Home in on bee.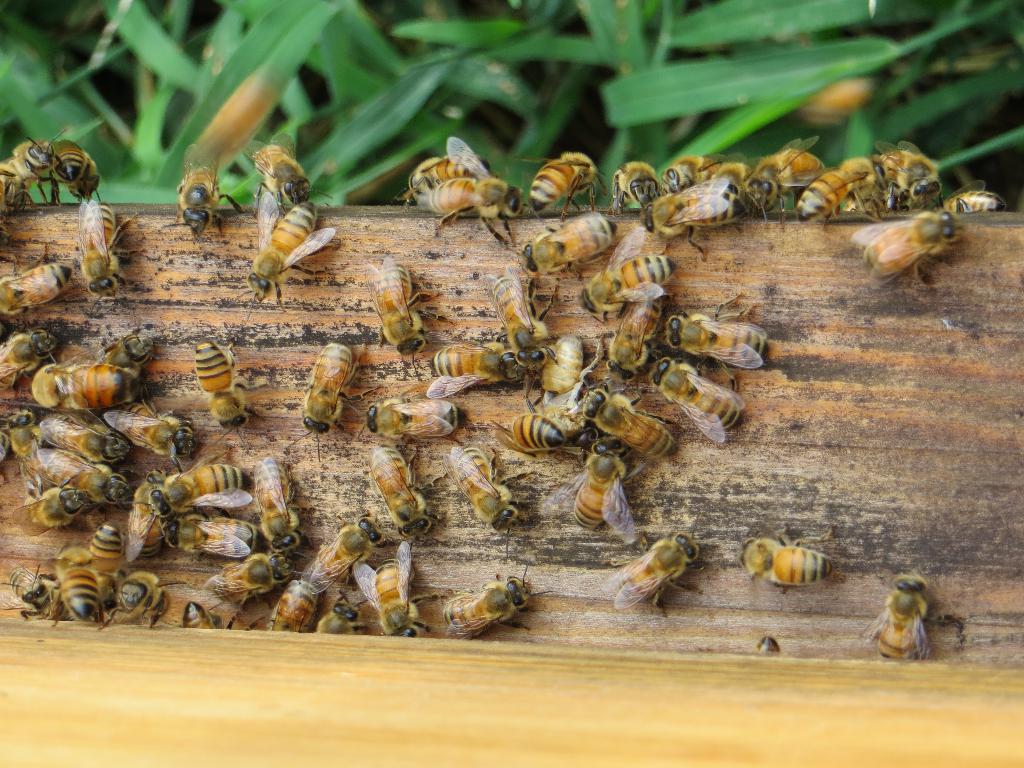
Homed in at <region>22, 362, 145, 431</region>.
